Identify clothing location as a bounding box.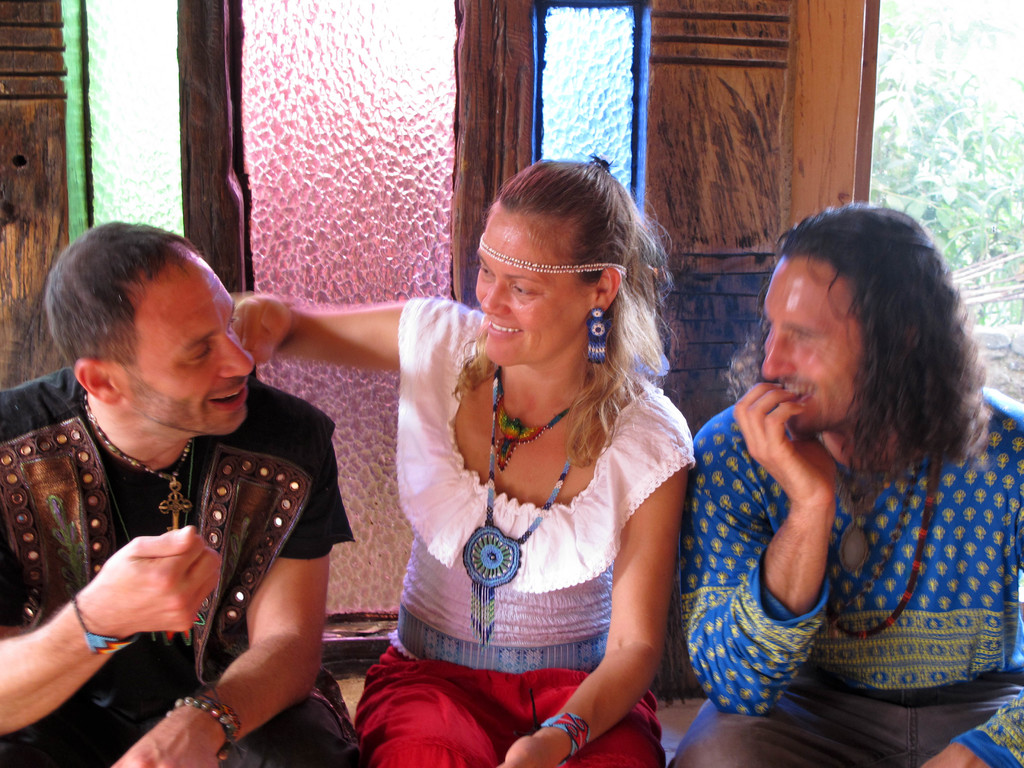
(671, 383, 1023, 767).
